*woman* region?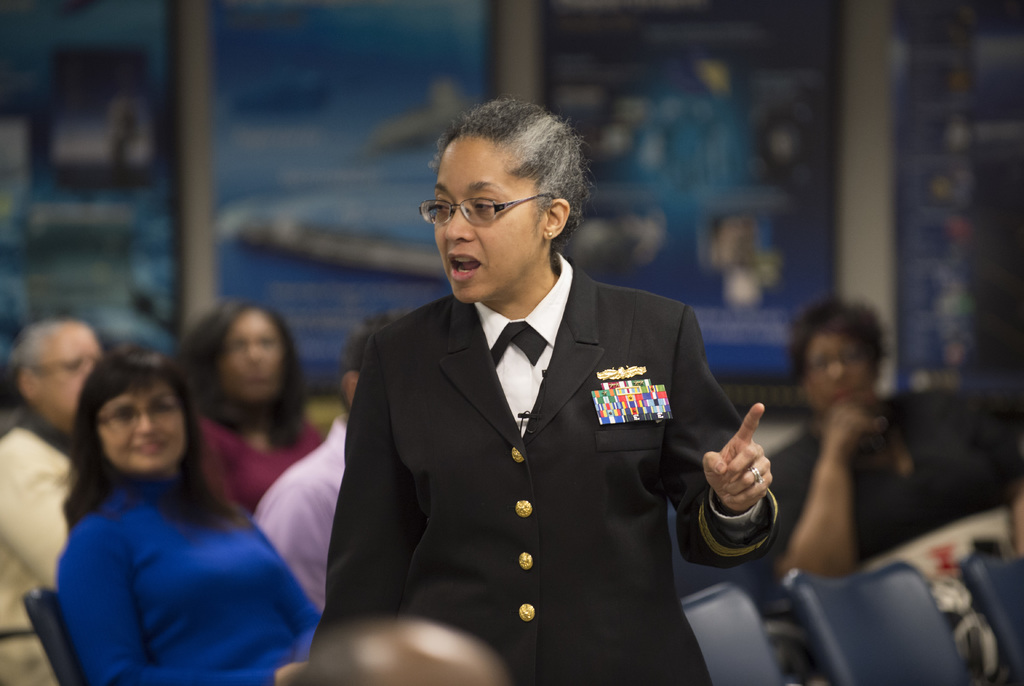
x1=313, y1=94, x2=778, y2=685
